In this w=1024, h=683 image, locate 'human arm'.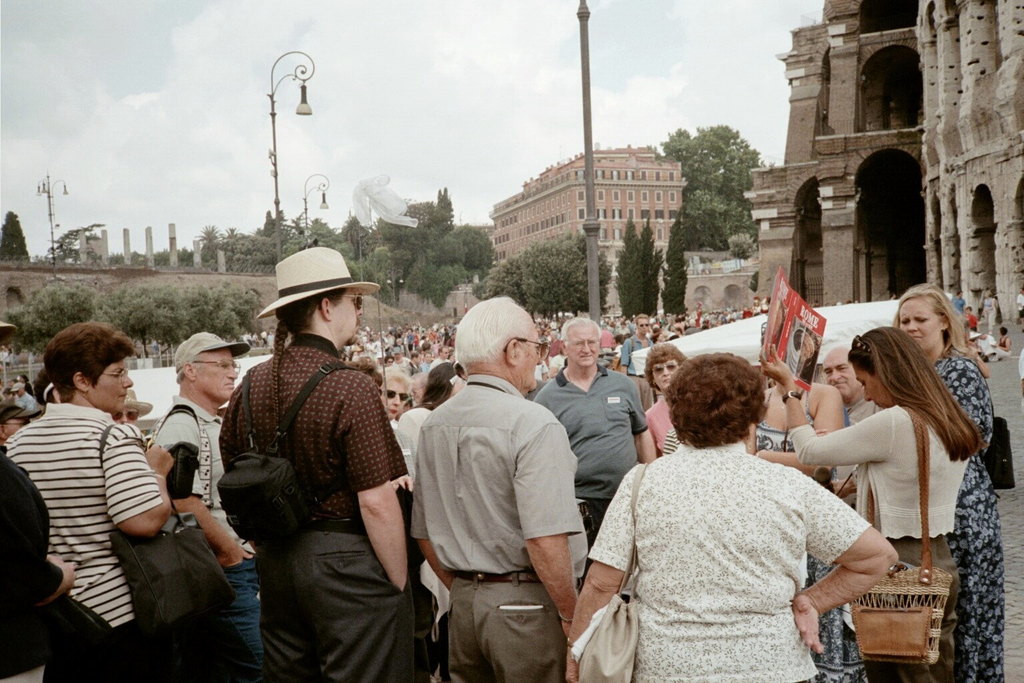
Bounding box: bbox=(97, 424, 176, 542).
